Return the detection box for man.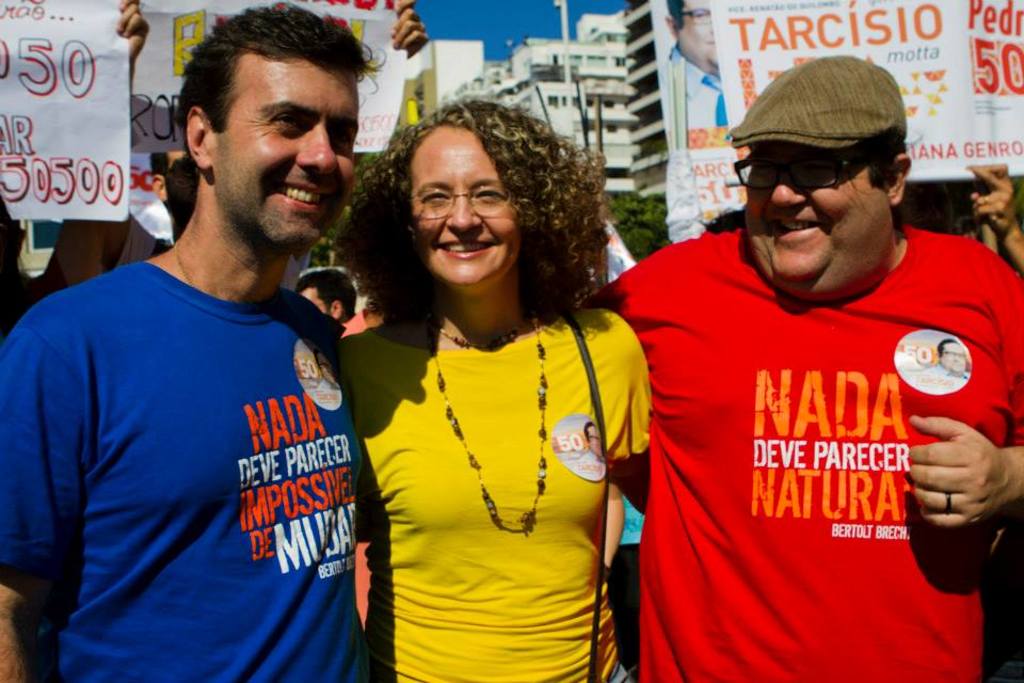
crop(585, 51, 1023, 682).
